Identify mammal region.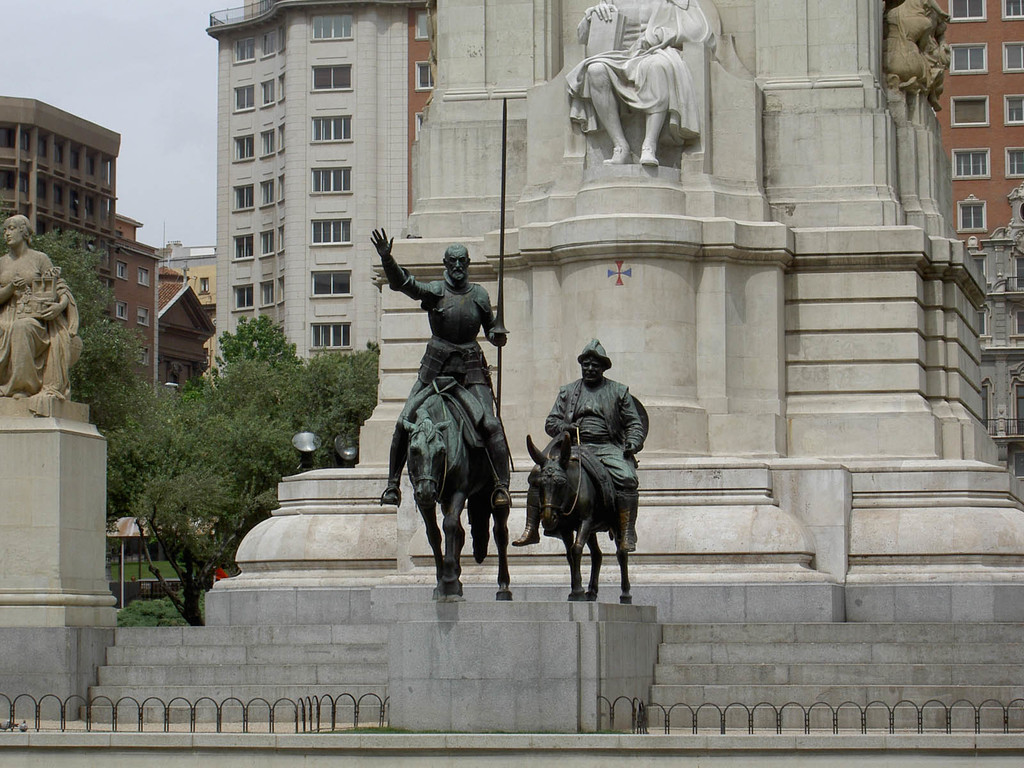
Region: bbox(880, 0, 935, 93).
